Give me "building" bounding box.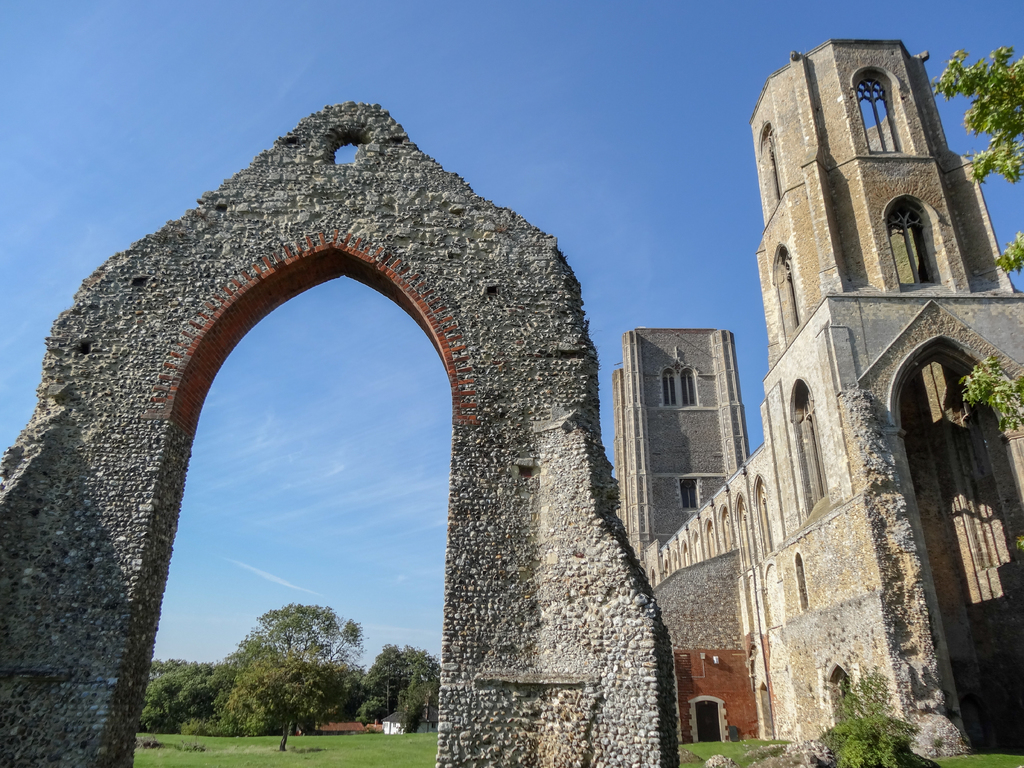
<box>608,31,1023,761</box>.
